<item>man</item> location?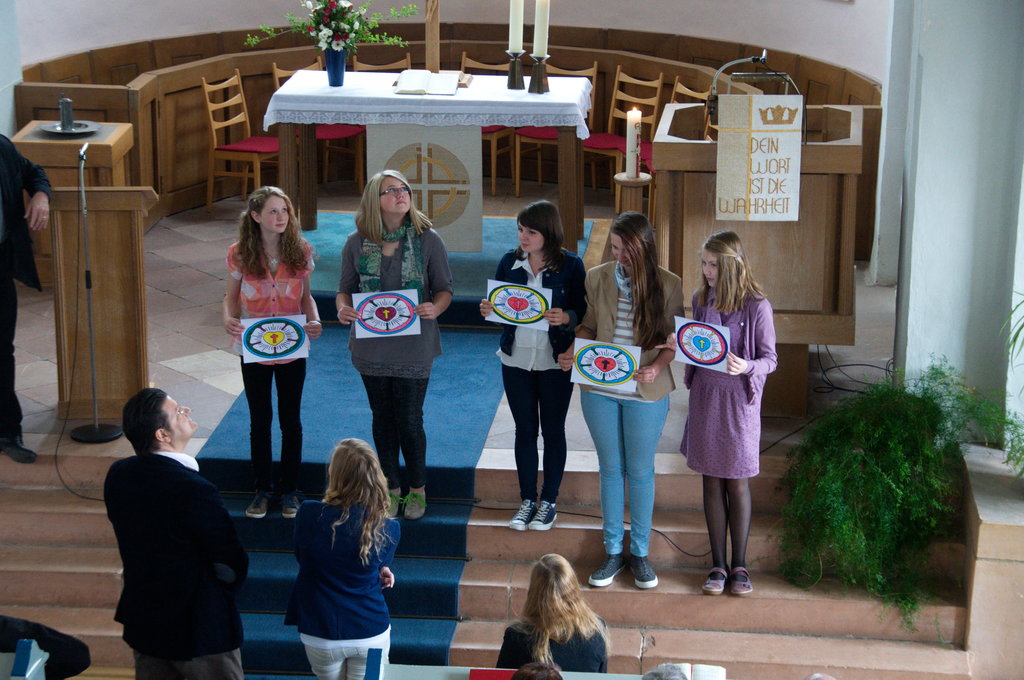
bbox=[0, 129, 50, 460]
